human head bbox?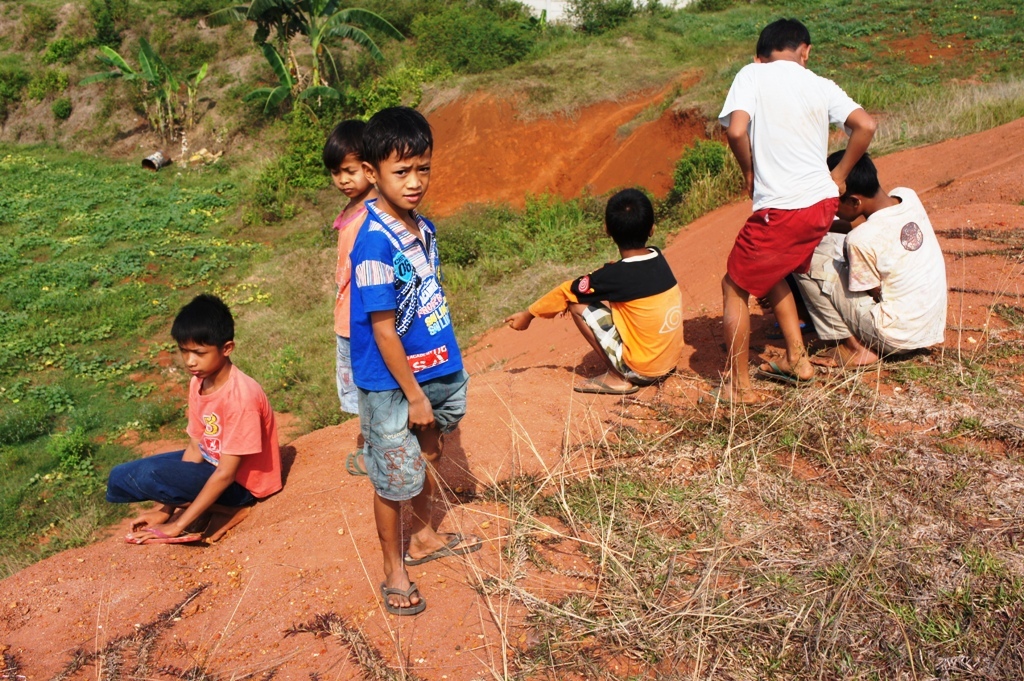
321, 118, 370, 199
